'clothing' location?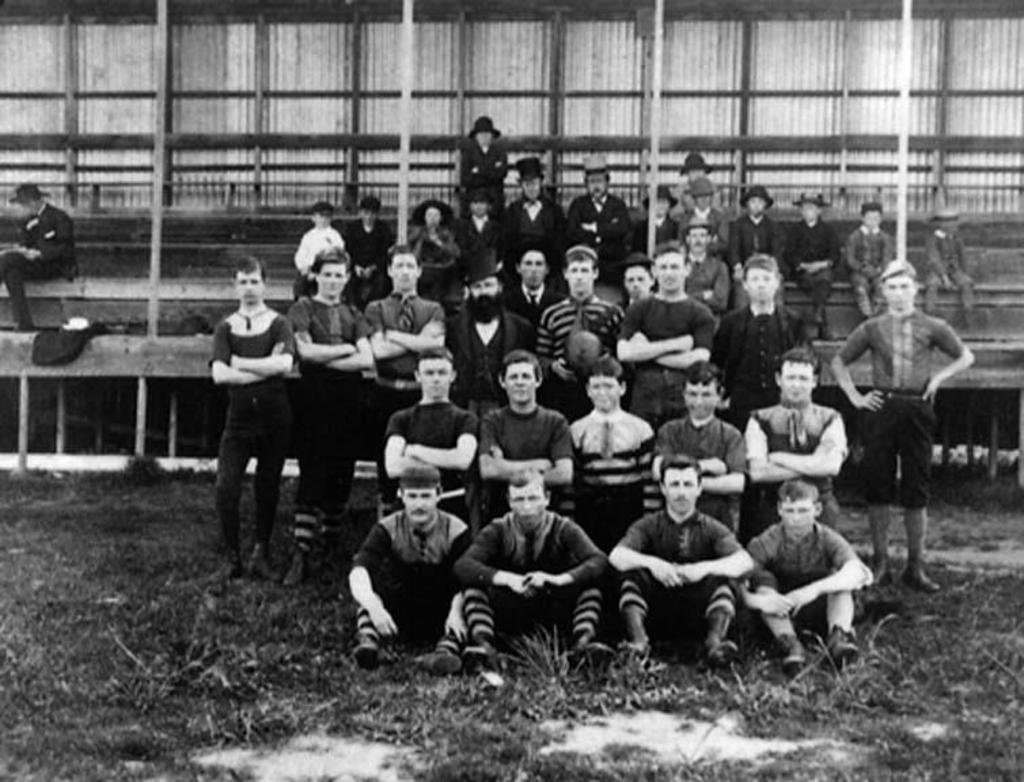
(341,212,403,292)
